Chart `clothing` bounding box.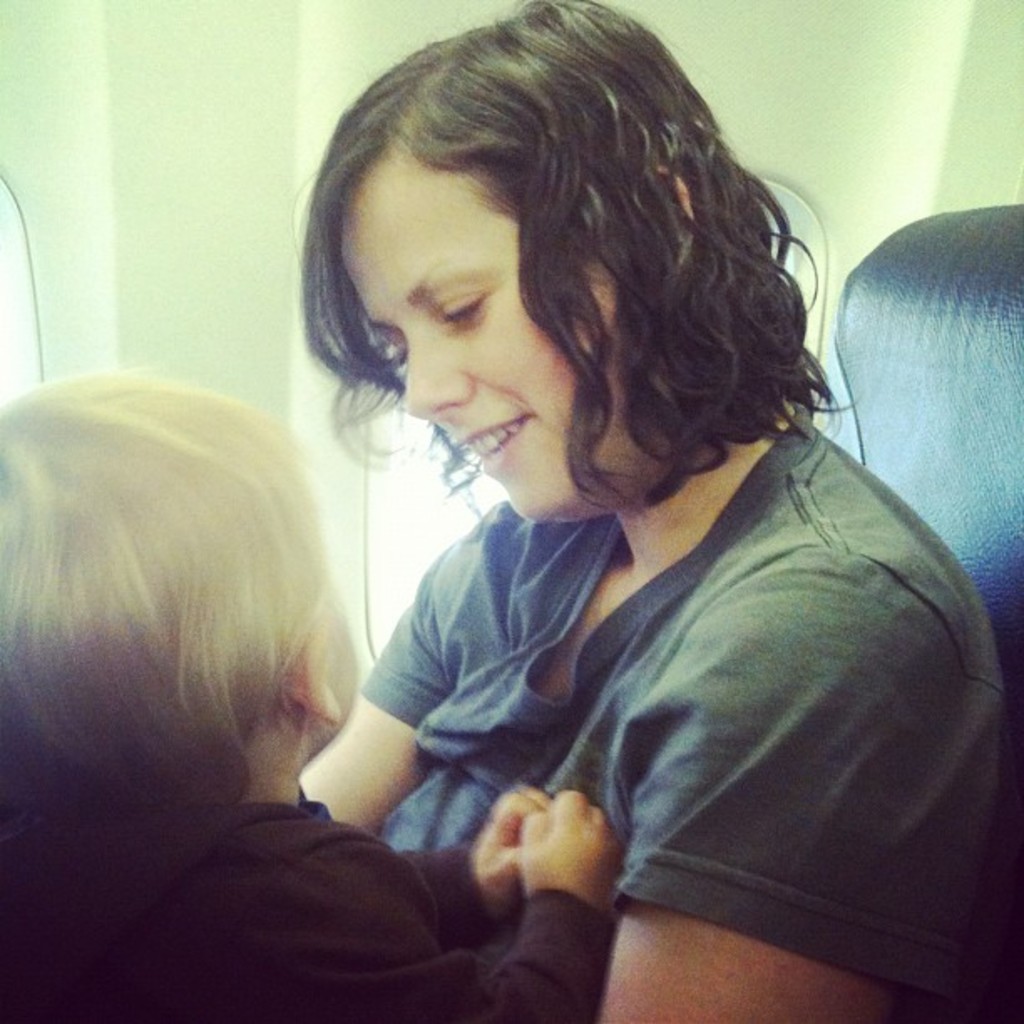
Charted: {"left": 0, "top": 783, "right": 606, "bottom": 1022}.
